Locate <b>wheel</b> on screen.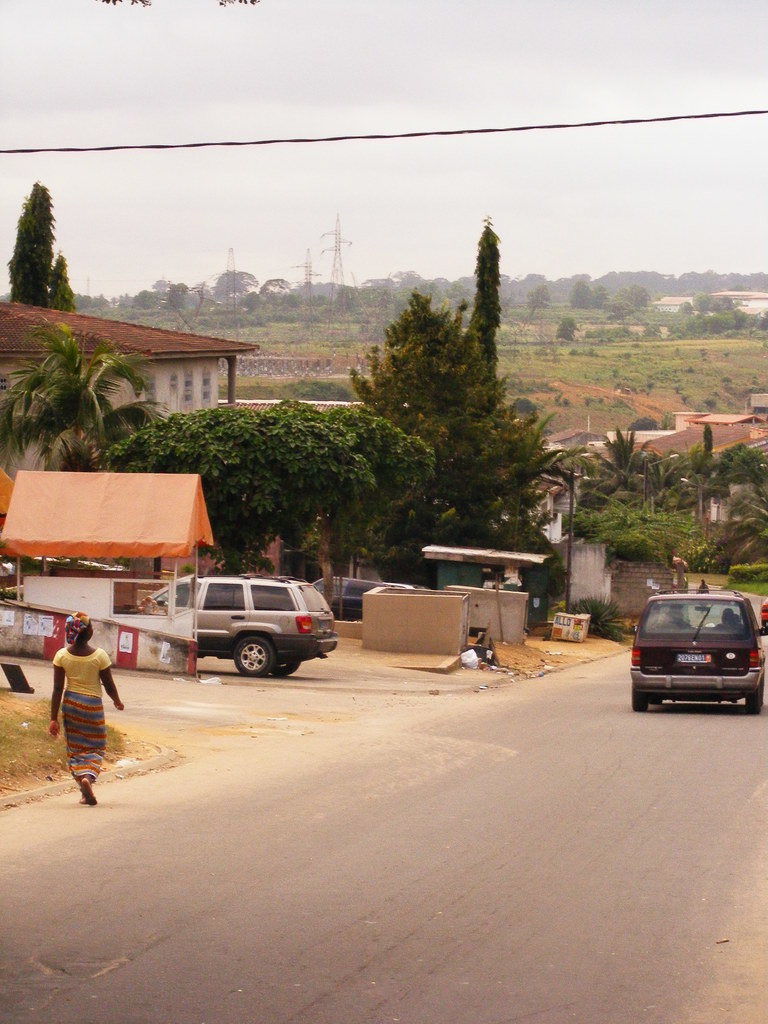
On screen at 274:657:300:676.
